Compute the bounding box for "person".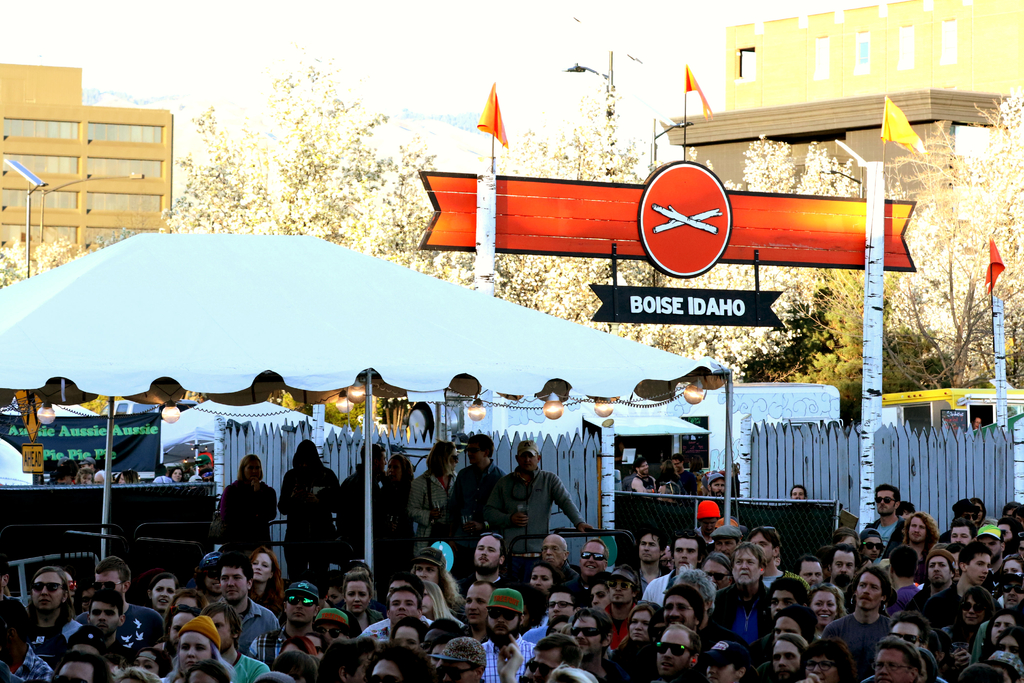
select_region(865, 482, 902, 550).
